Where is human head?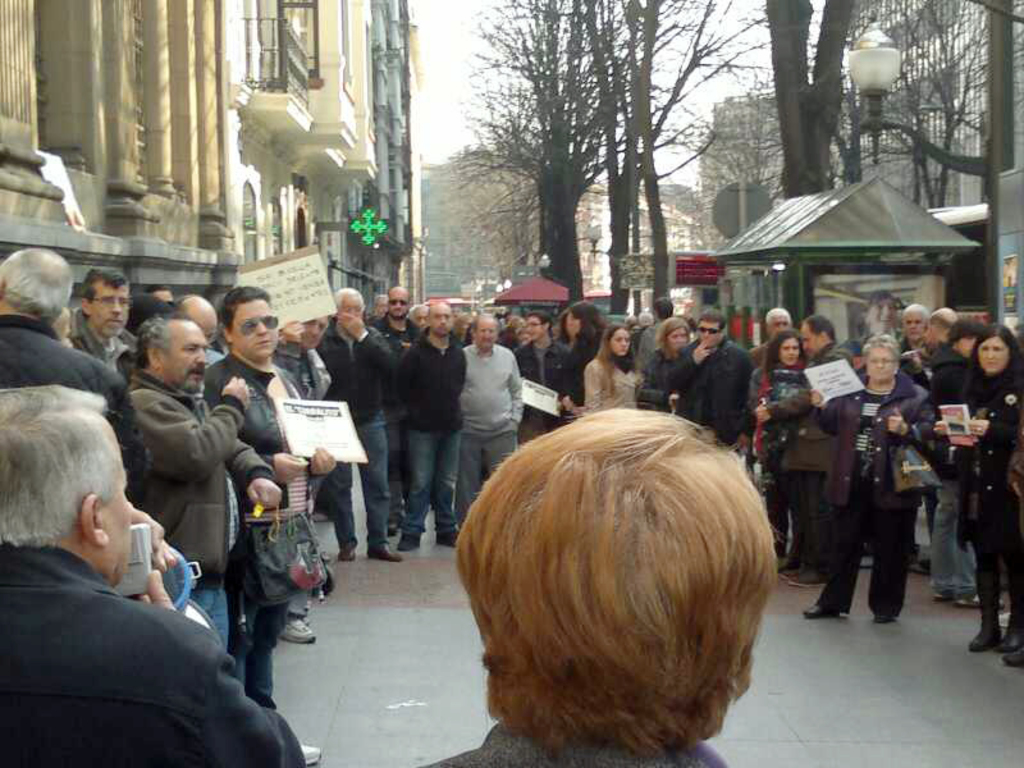
bbox(426, 298, 454, 335).
